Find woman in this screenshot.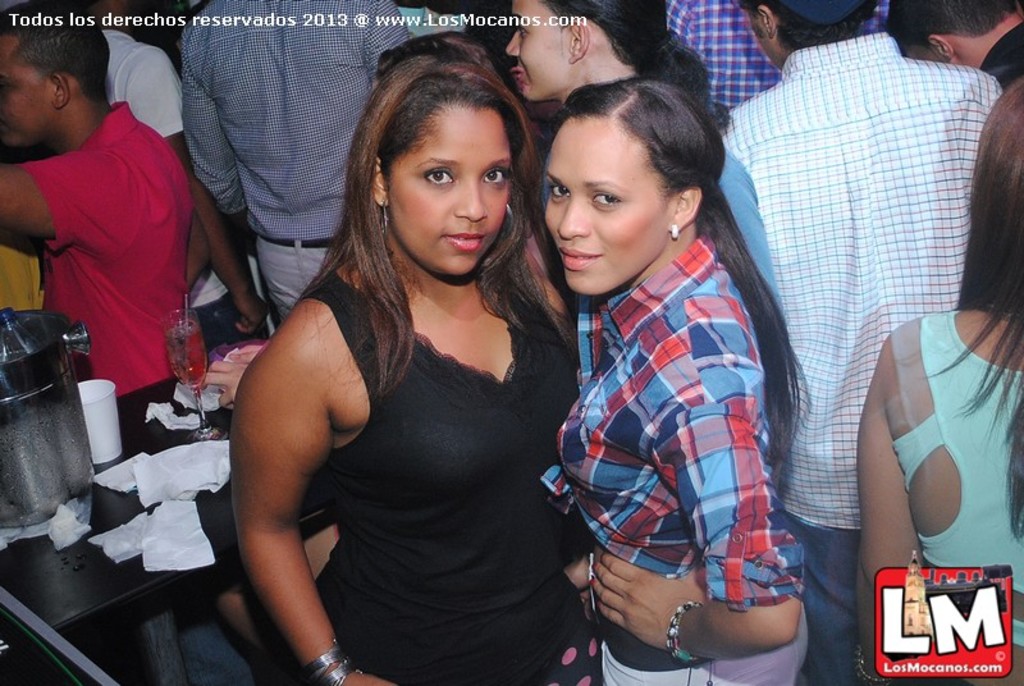
The bounding box for woman is pyautogui.locateOnScreen(229, 35, 602, 685).
